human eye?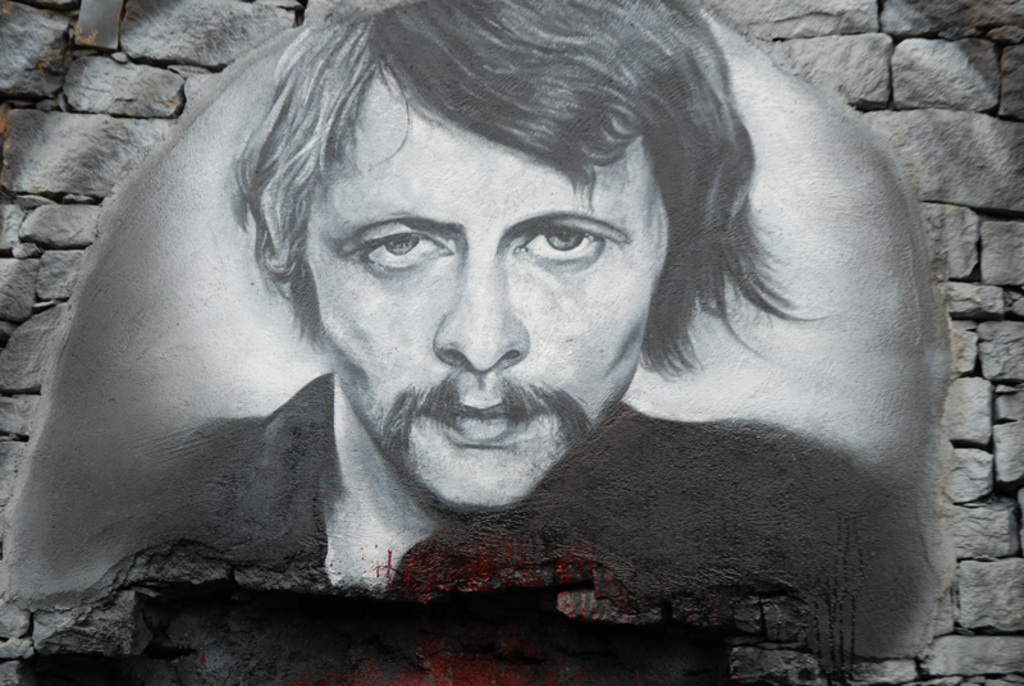
box(508, 221, 614, 274)
